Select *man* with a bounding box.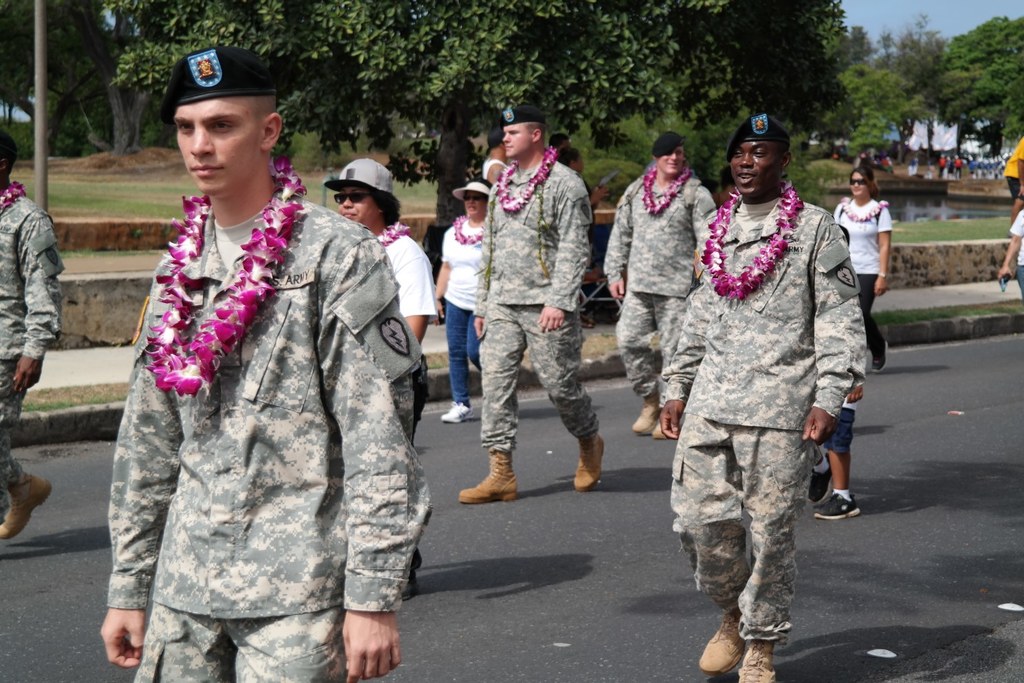
(607,134,714,437).
